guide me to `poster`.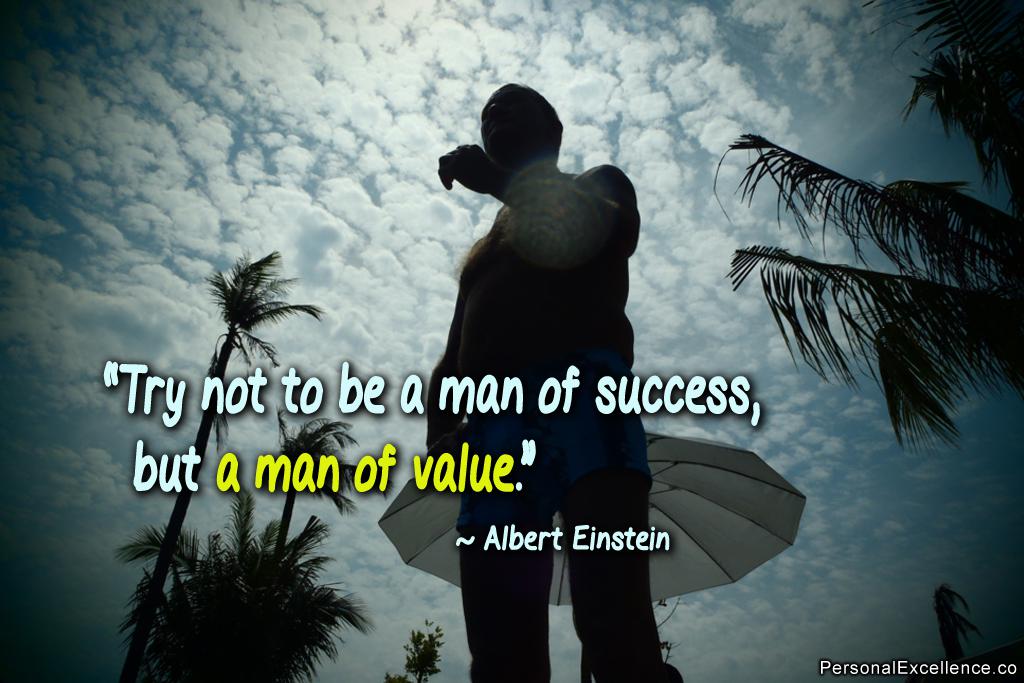
Guidance: bbox=(0, 0, 1023, 681).
